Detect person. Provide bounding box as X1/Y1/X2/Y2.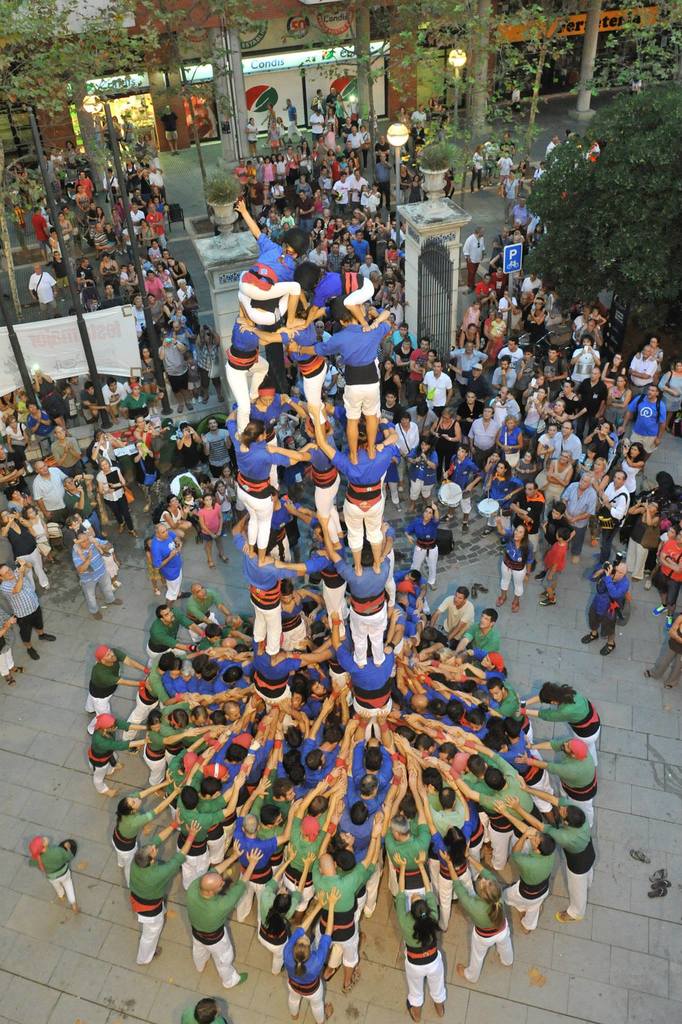
659/361/681/435.
